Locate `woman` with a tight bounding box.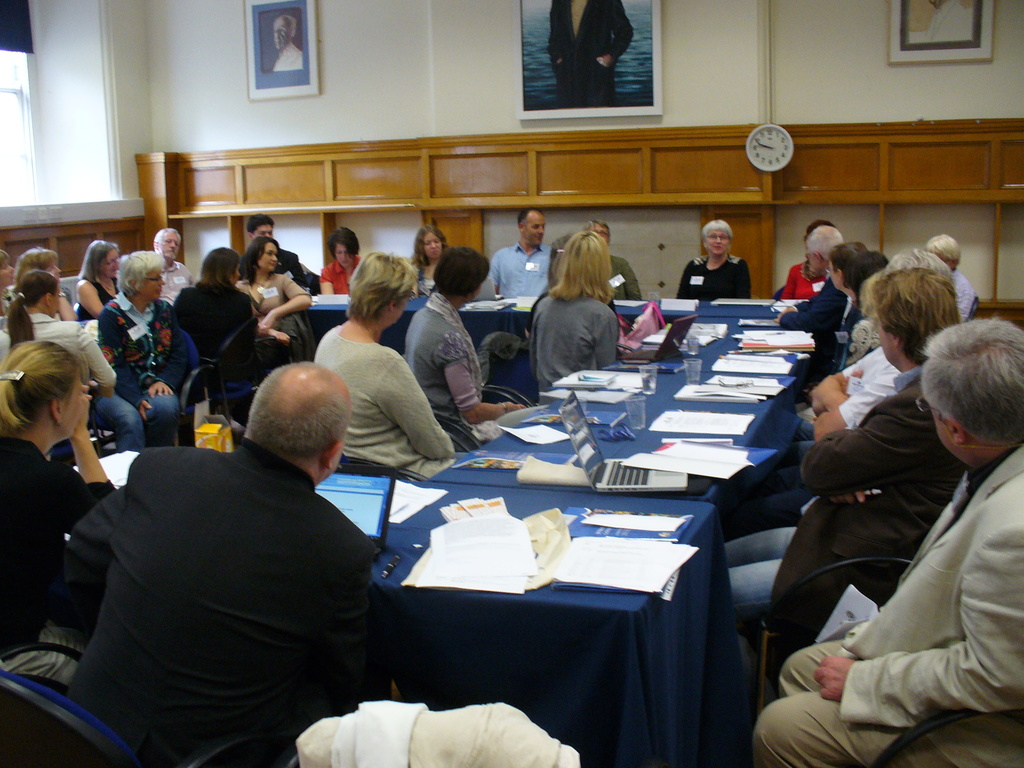
532,230,621,399.
